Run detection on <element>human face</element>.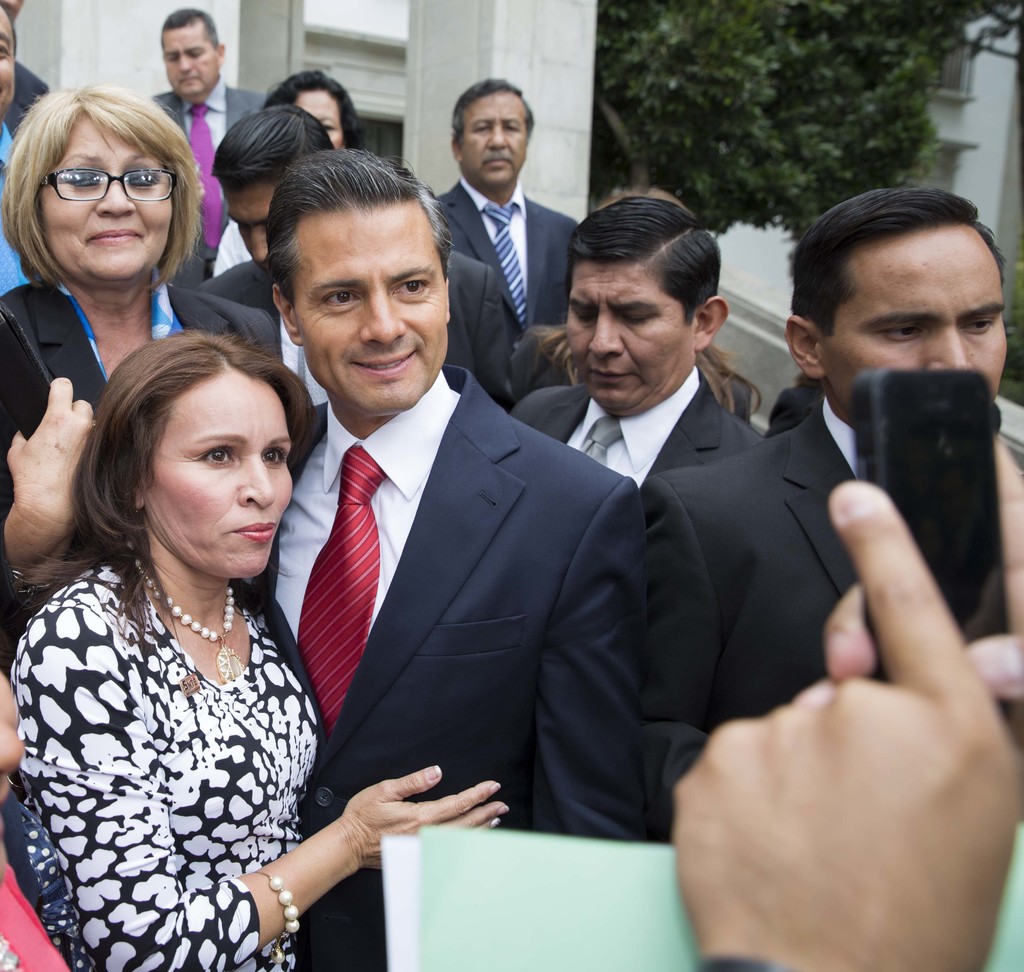
Result: (1,12,18,118).
